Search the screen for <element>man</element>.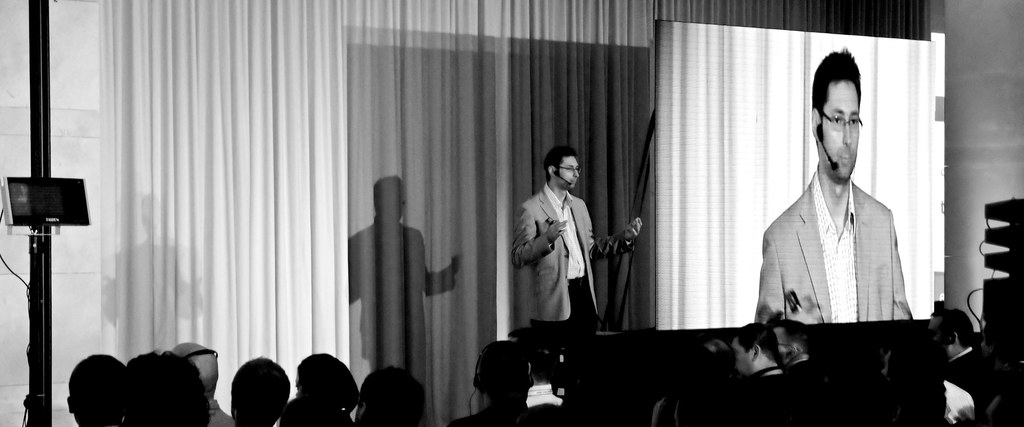
Found at box(751, 49, 913, 324).
